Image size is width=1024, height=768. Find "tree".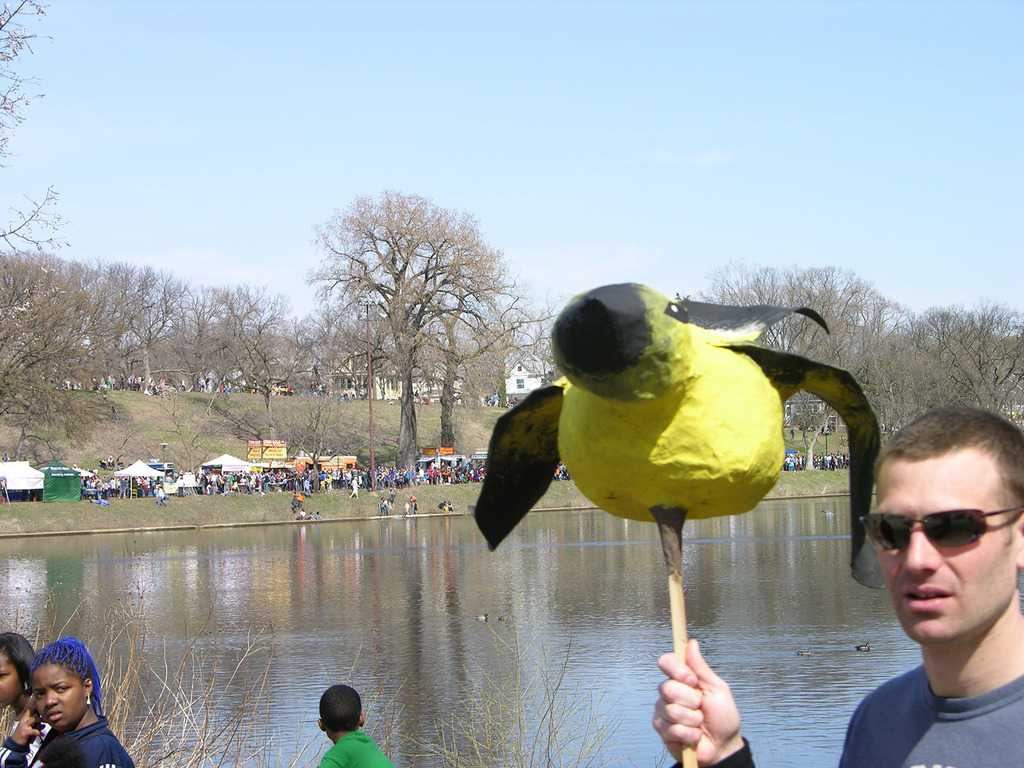
detection(0, 0, 75, 257).
